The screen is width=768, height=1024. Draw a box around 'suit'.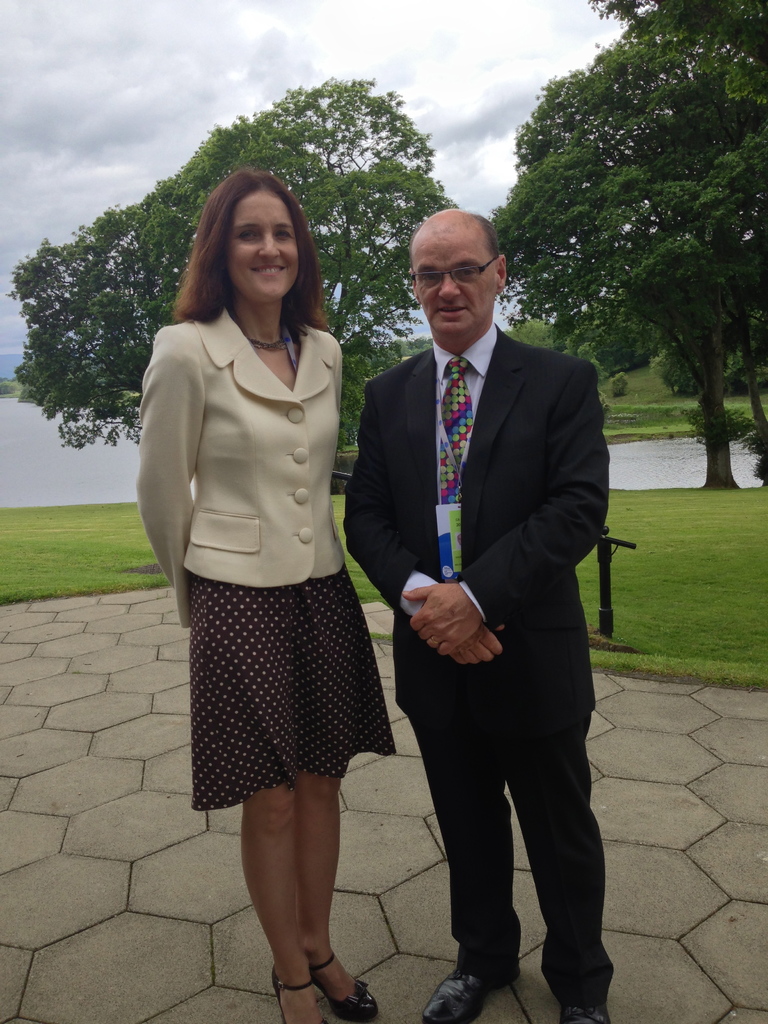
383,400,632,1005.
